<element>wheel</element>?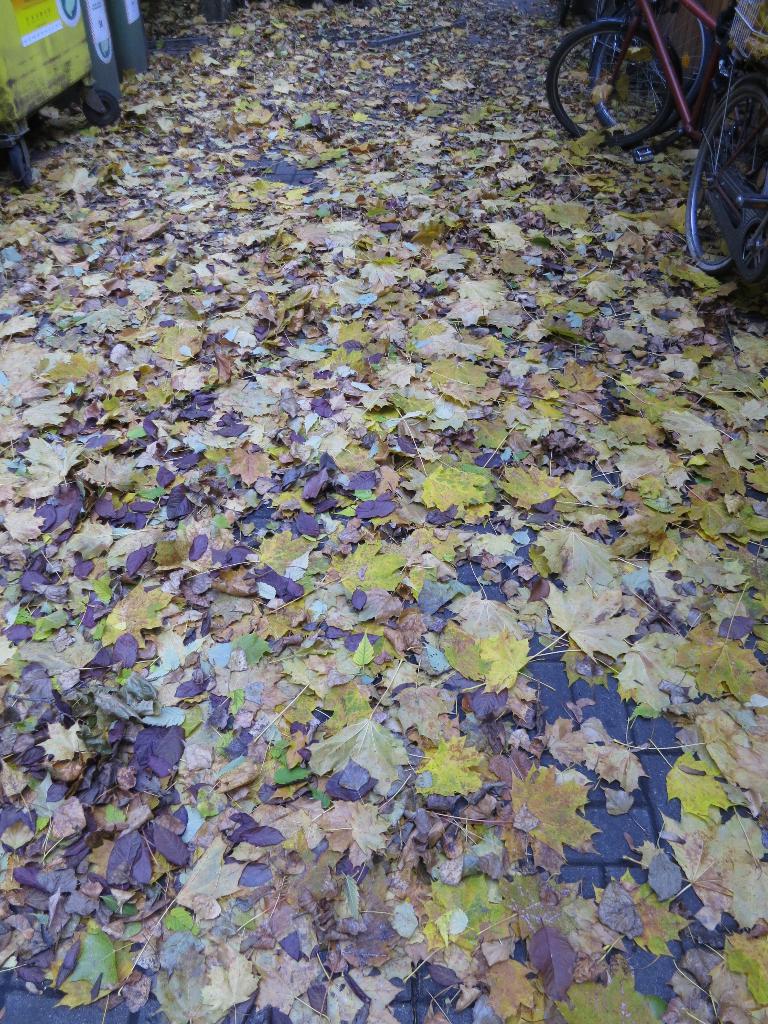
box=[547, 15, 685, 152]
